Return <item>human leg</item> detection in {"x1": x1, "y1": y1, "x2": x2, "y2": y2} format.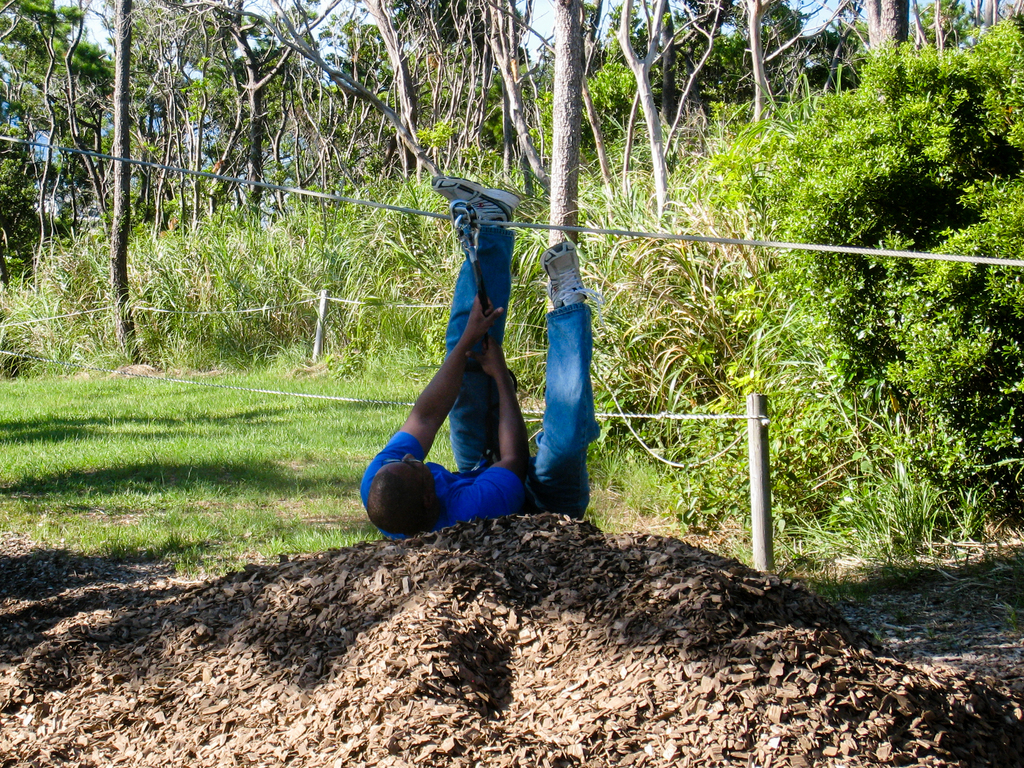
{"x1": 428, "y1": 177, "x2": 521, "y2": 461}.
